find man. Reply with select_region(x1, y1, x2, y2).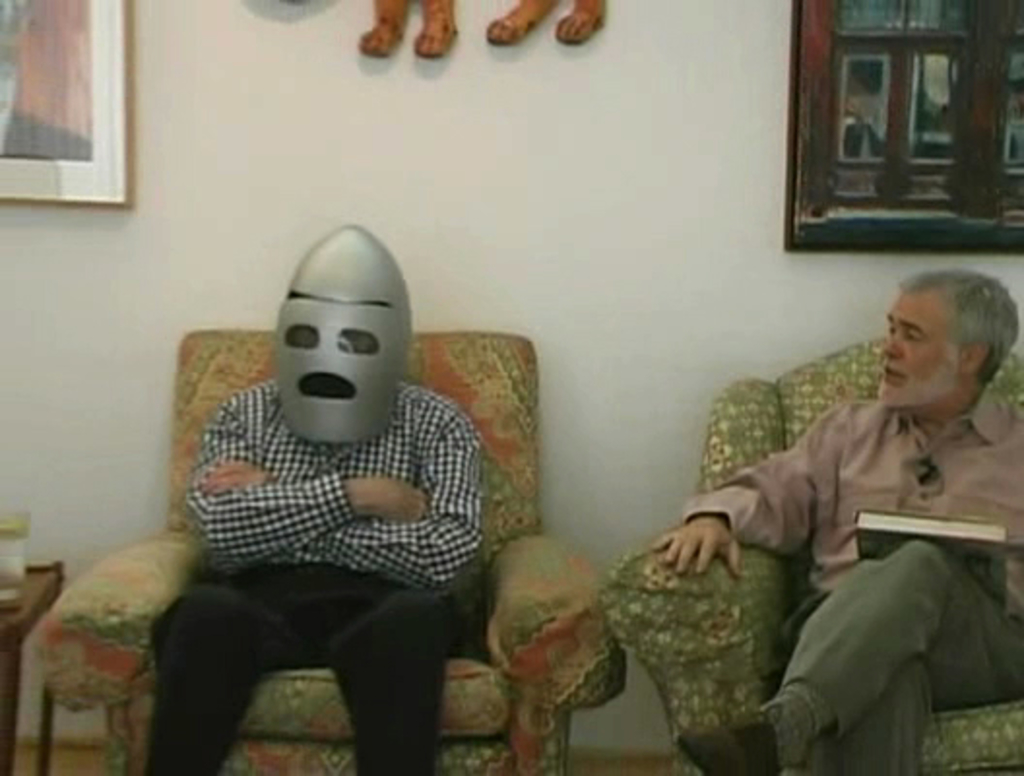
select_region(696, 258, 1023, 764).
